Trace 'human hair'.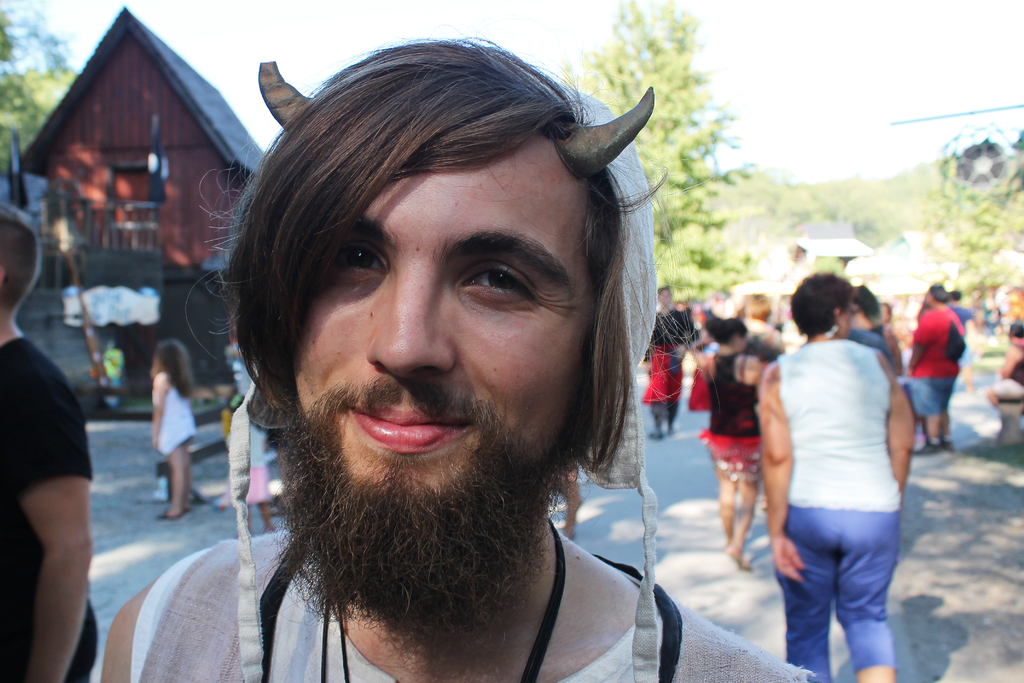
Traced to x1=852 y1=283 x2=881 y2=325.
